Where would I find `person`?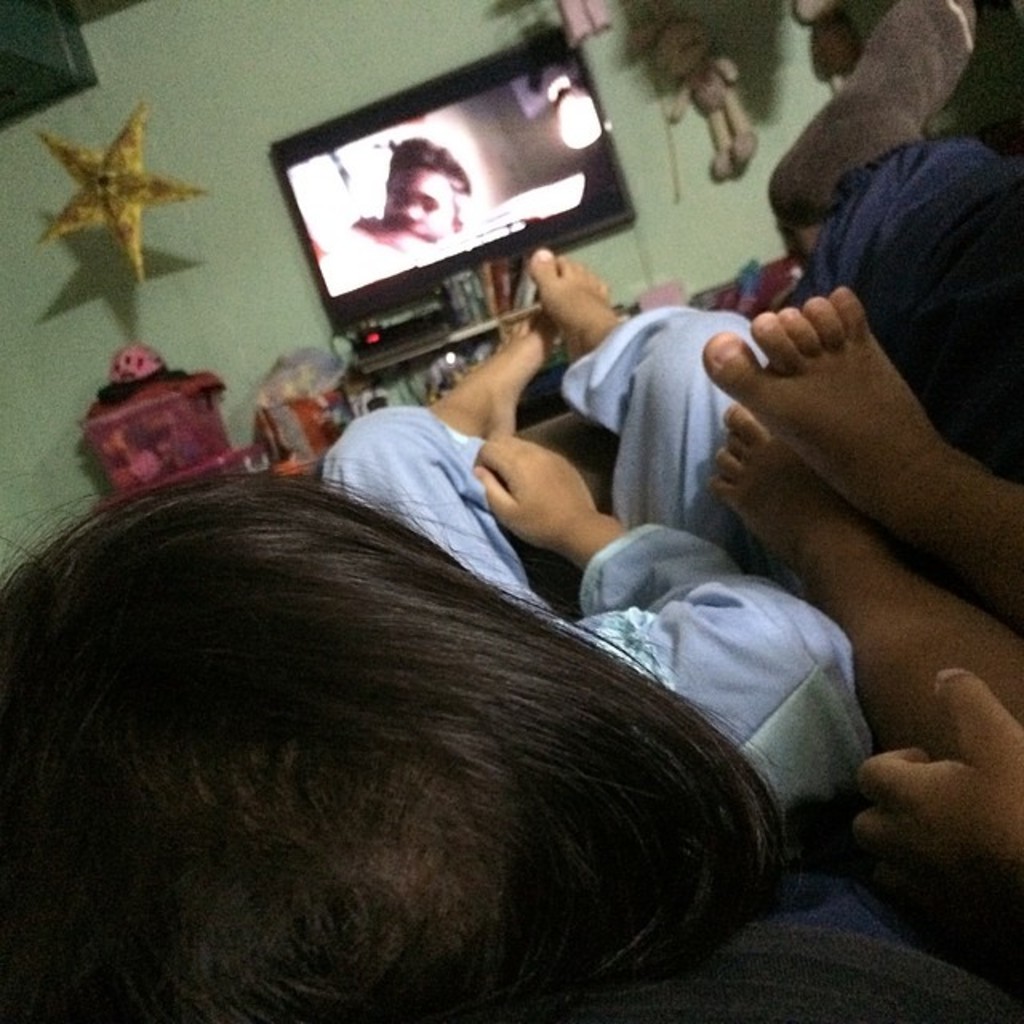
At left=354, top=141, right=474, bottom=248.
